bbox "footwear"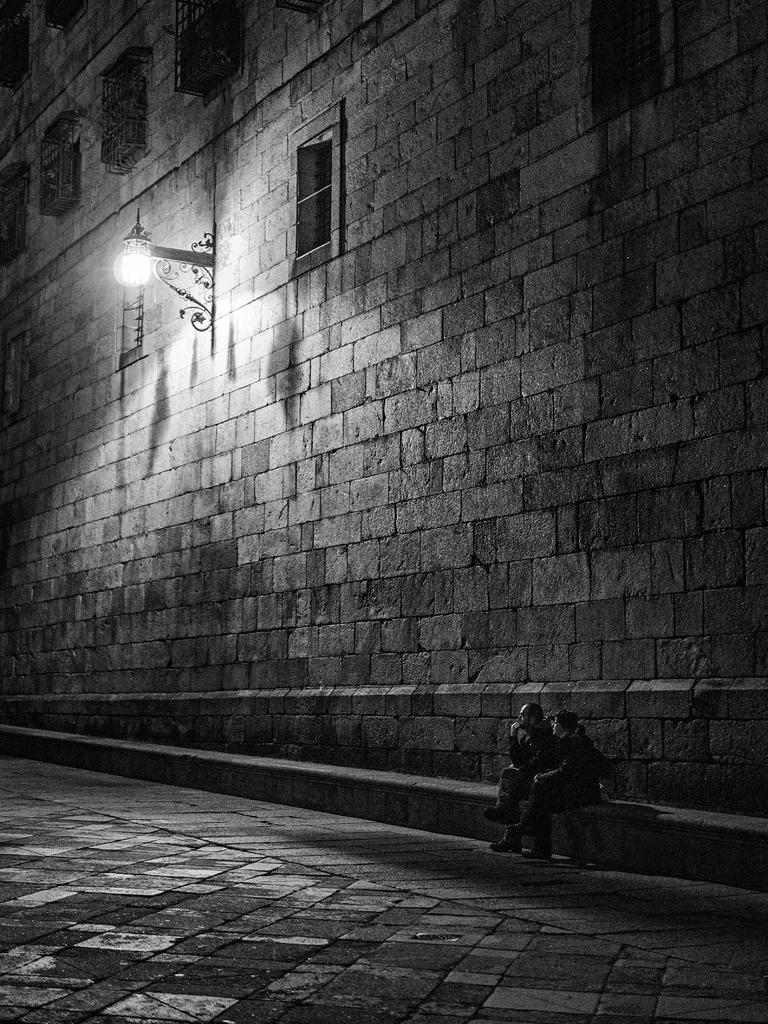
crop(488, 834, 520, 853)
